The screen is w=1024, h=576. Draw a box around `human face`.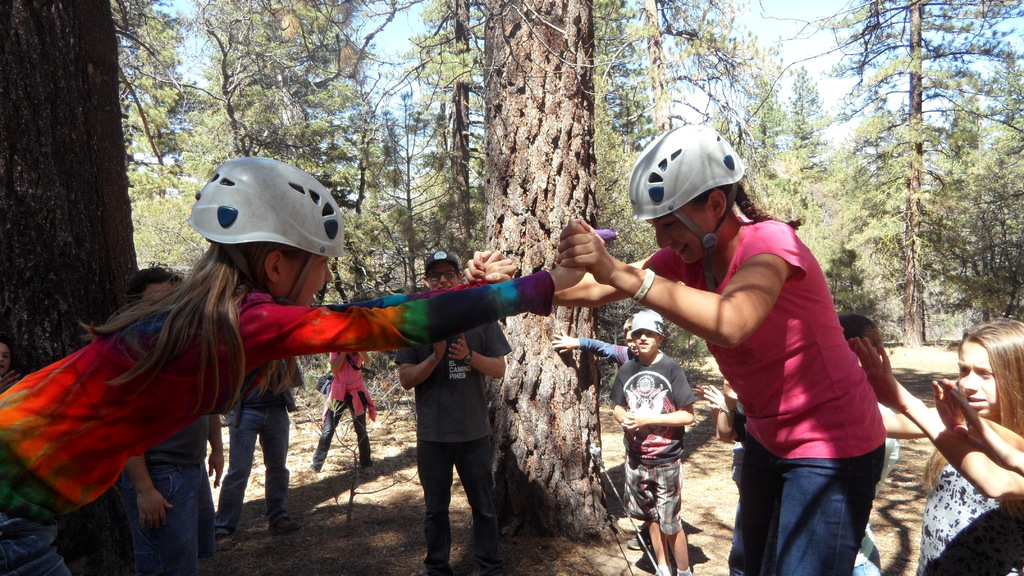
(x1=632, y1=331, x2=657, y2=351).
